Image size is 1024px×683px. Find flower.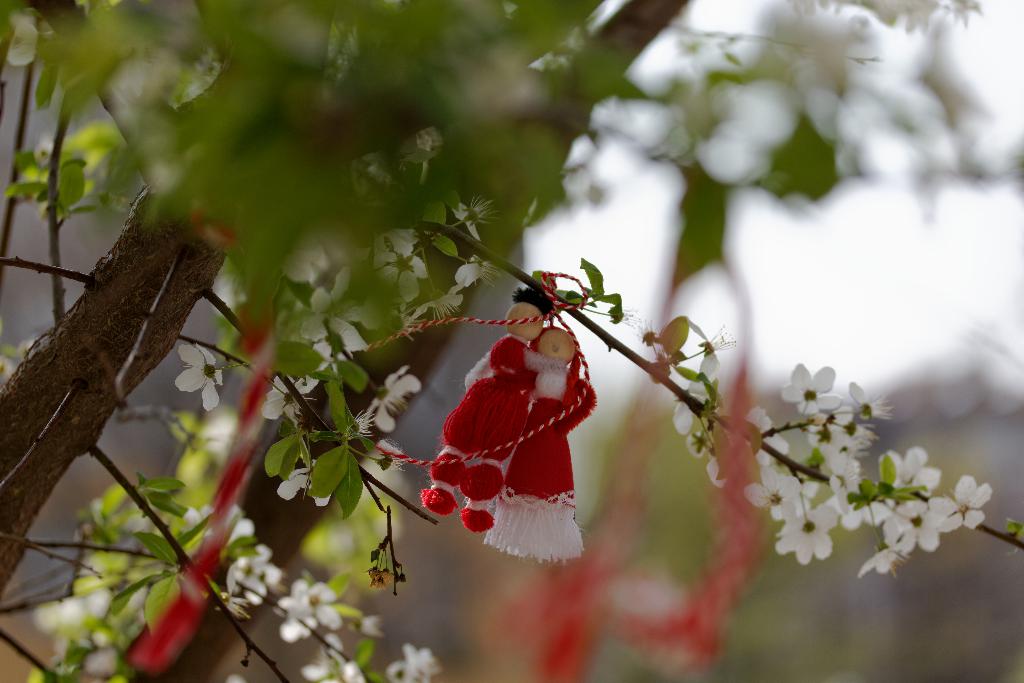
175:341:224:409.
